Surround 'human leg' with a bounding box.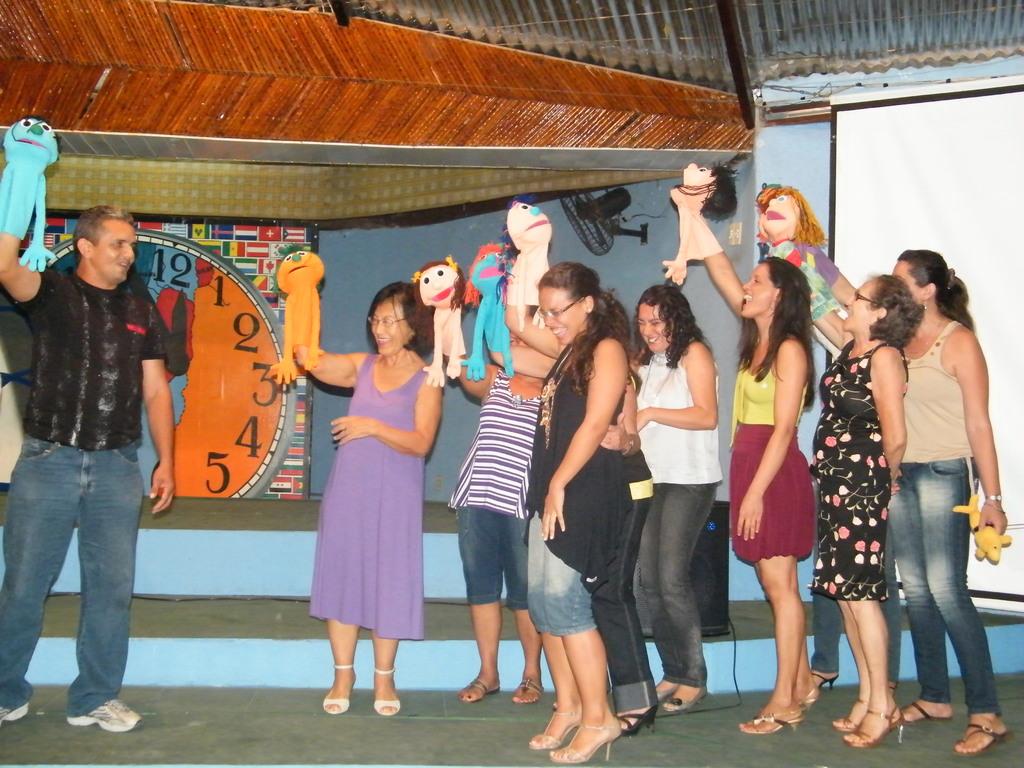
rect(369, 450, 407, 717).
